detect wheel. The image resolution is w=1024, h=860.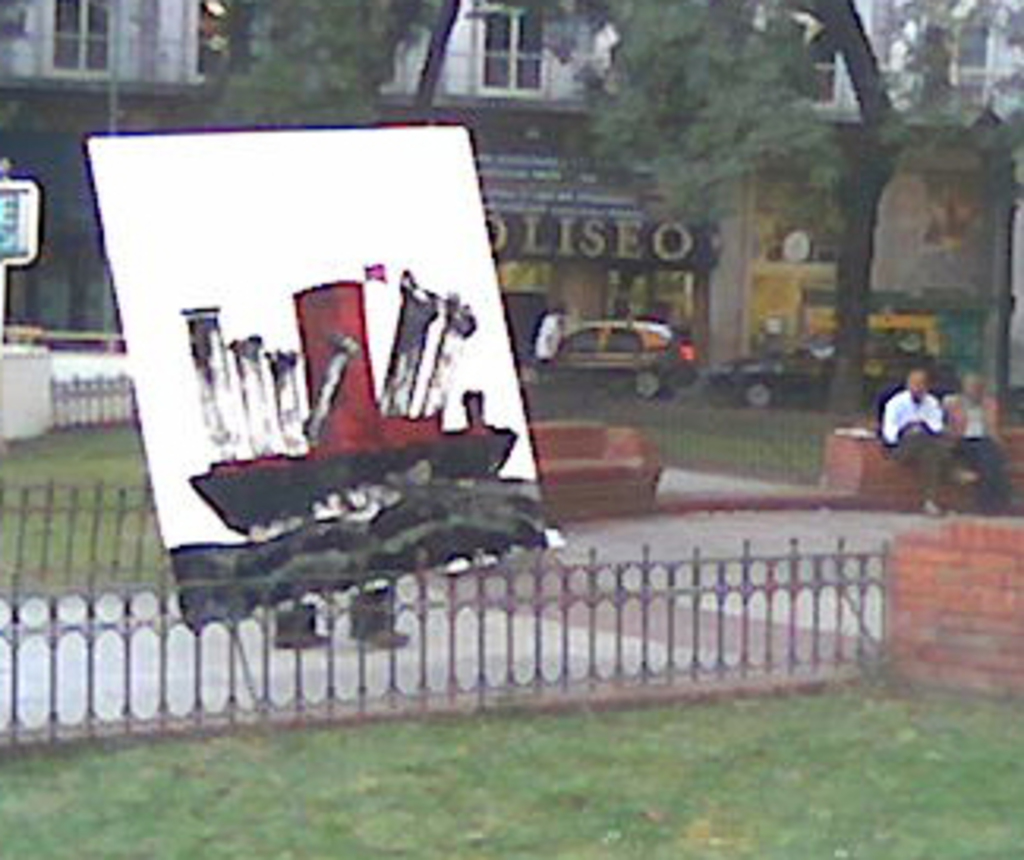
l=747, t=378, r=775, b=410.
